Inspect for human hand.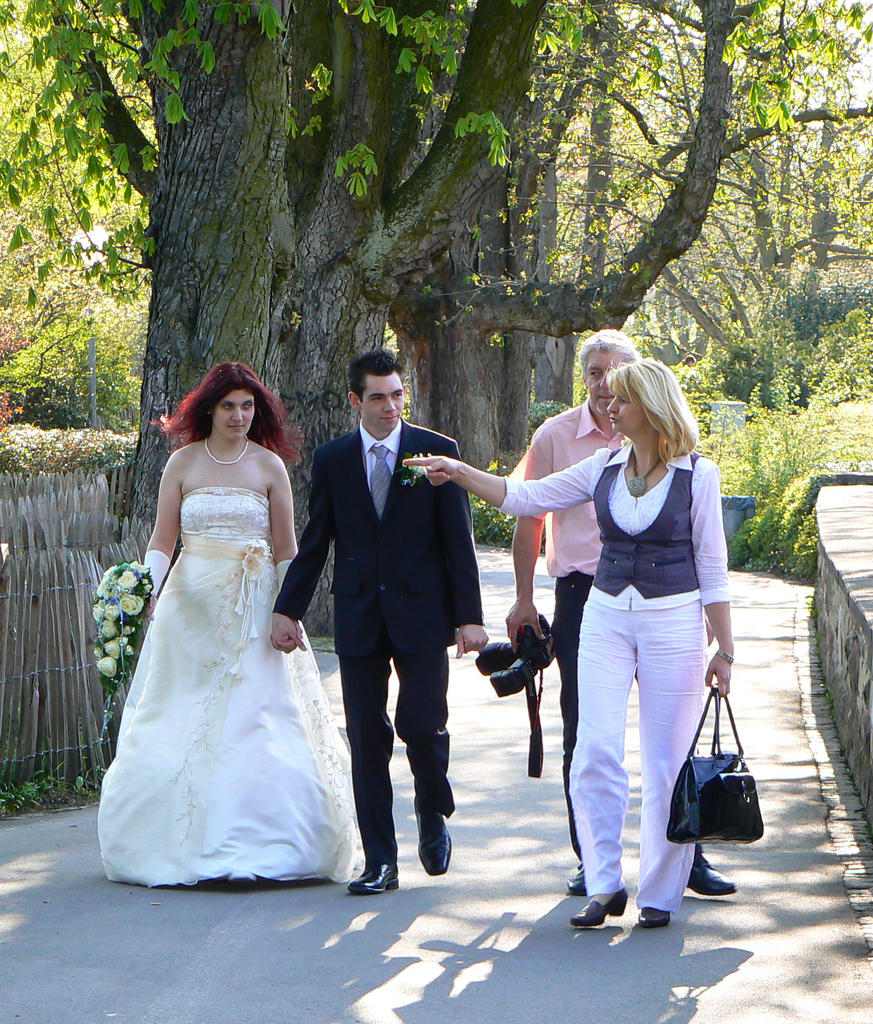
Inspection: rect(143, 594, 157, 620).
